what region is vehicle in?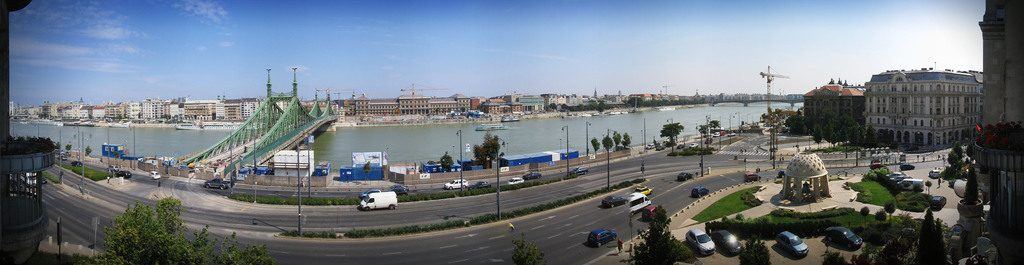
x1=16 y1=169 x2=38 y2=185.
